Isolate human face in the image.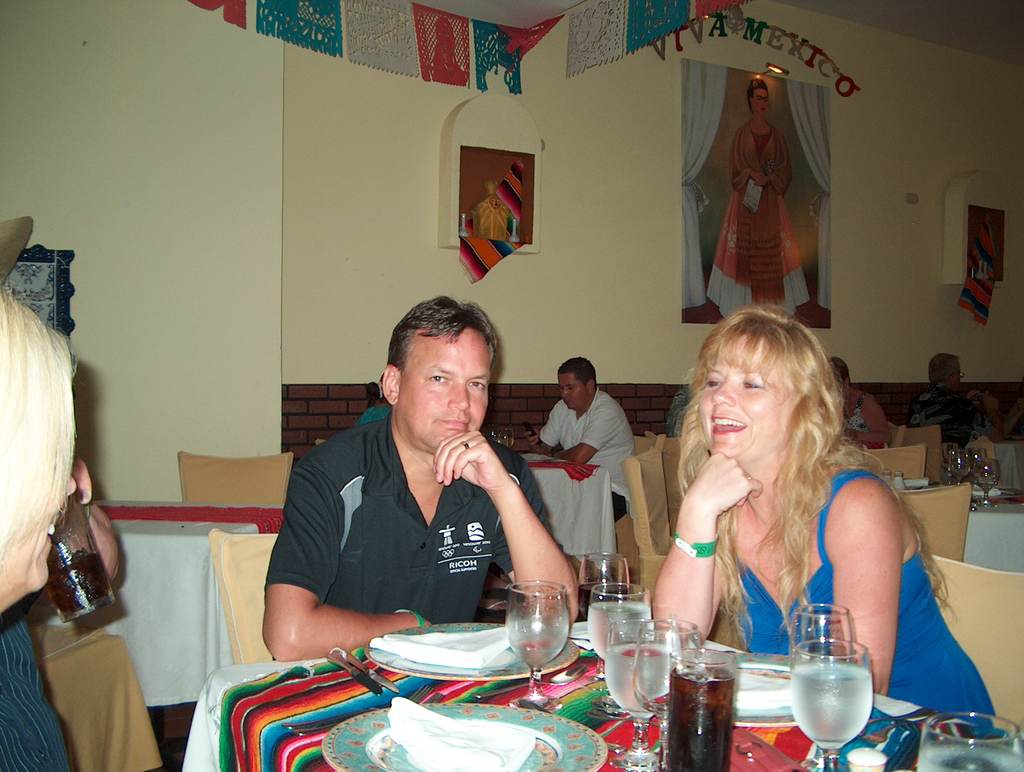
Isolated region: 399/331/493/447.
